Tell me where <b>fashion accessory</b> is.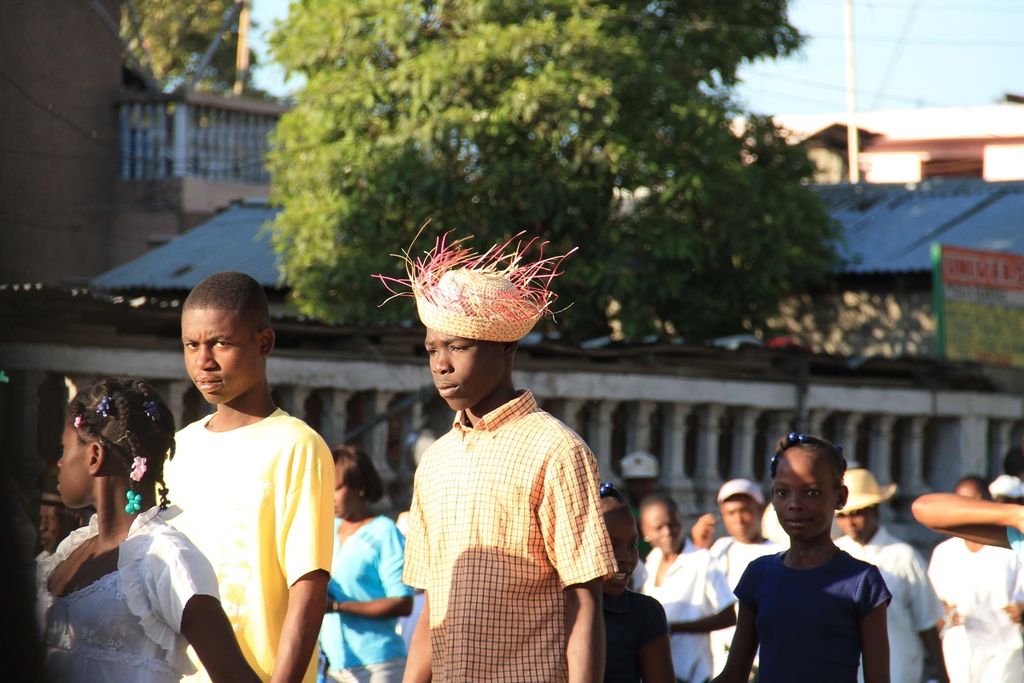
<b>fashion accessory</b> is at (x1=601, y1=484, x2=633, y2=506).
